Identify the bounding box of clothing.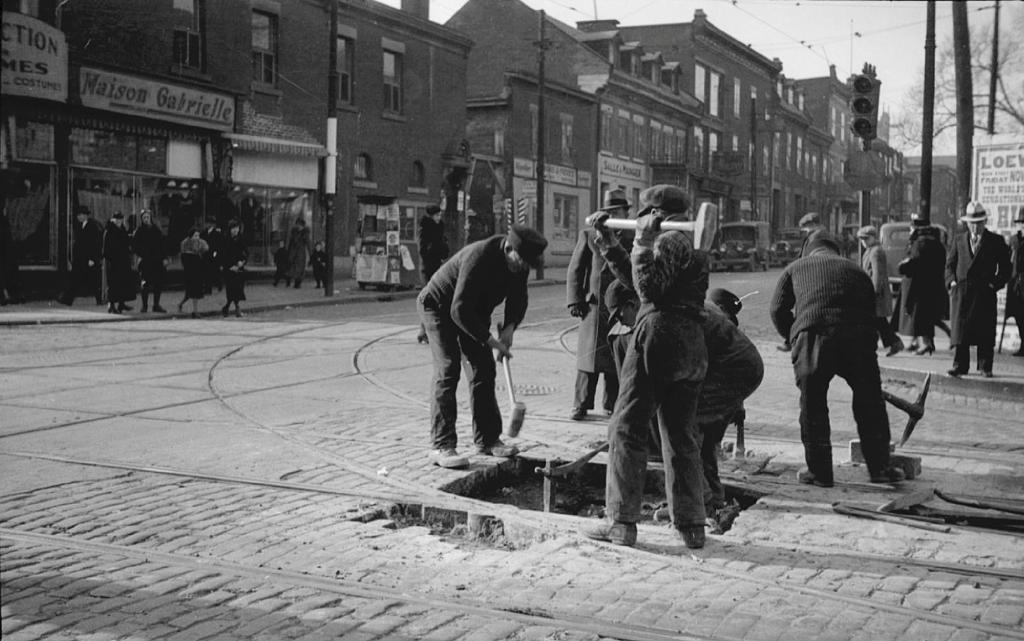
<bbox>274, 247, 289, 282</bbox>.
